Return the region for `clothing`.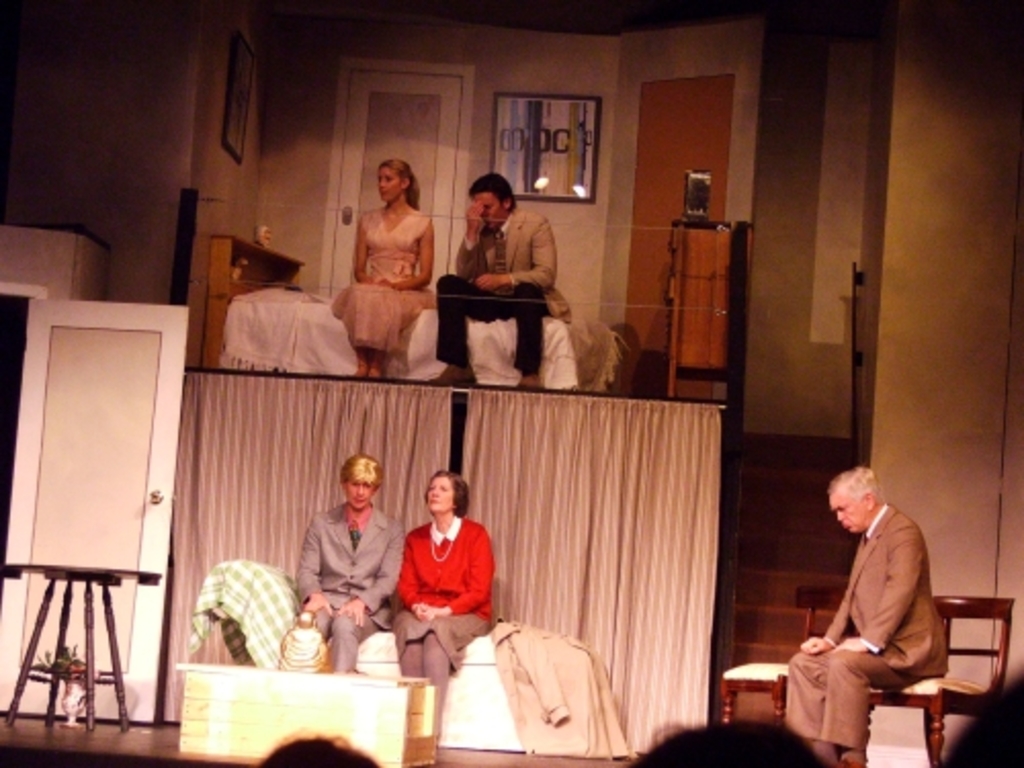
{"x1": 784, "y1": 510, "x2": 952, "y2": 752}.
